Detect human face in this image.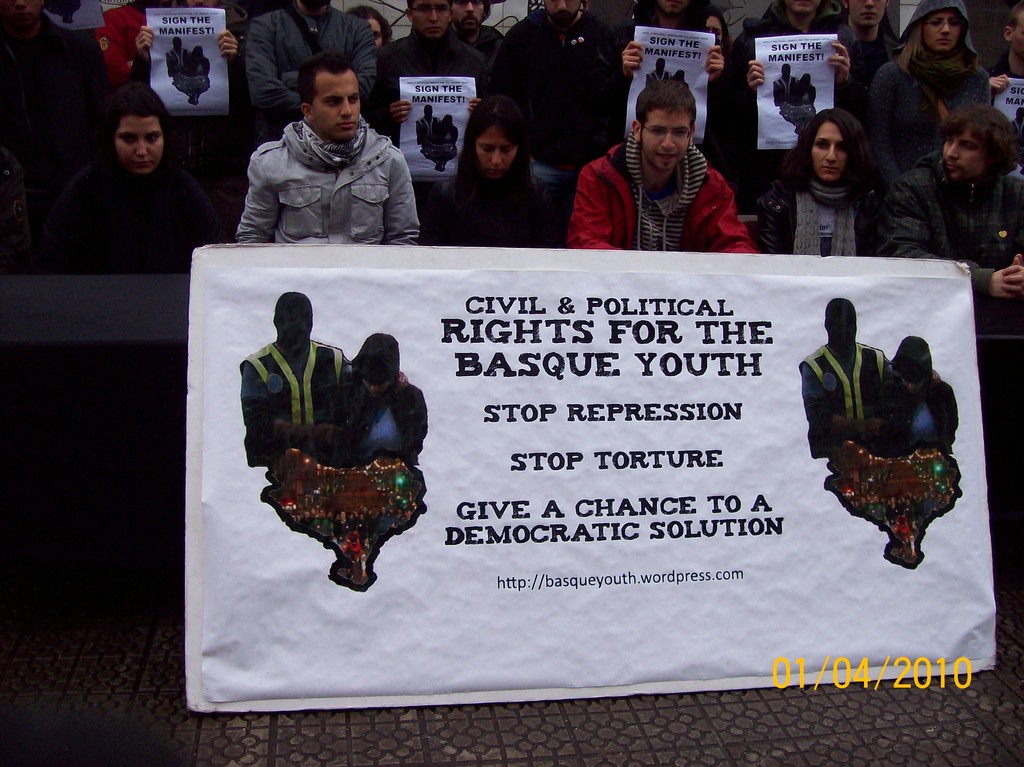
Detection: Rect(704, 15, 723, 42).
